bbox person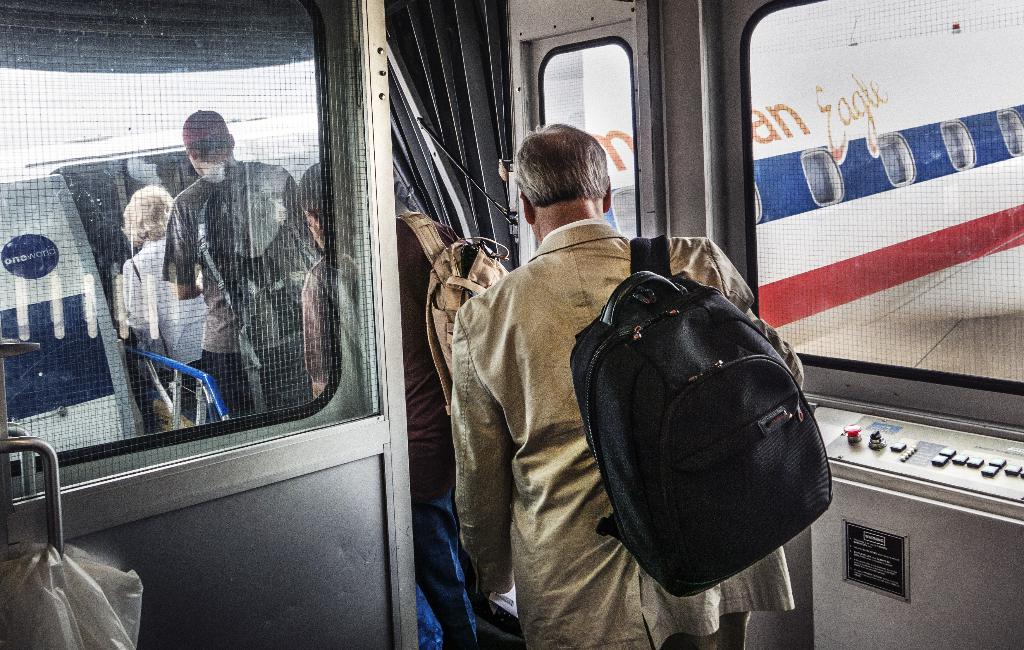
box(125, 183, 209, 417)
